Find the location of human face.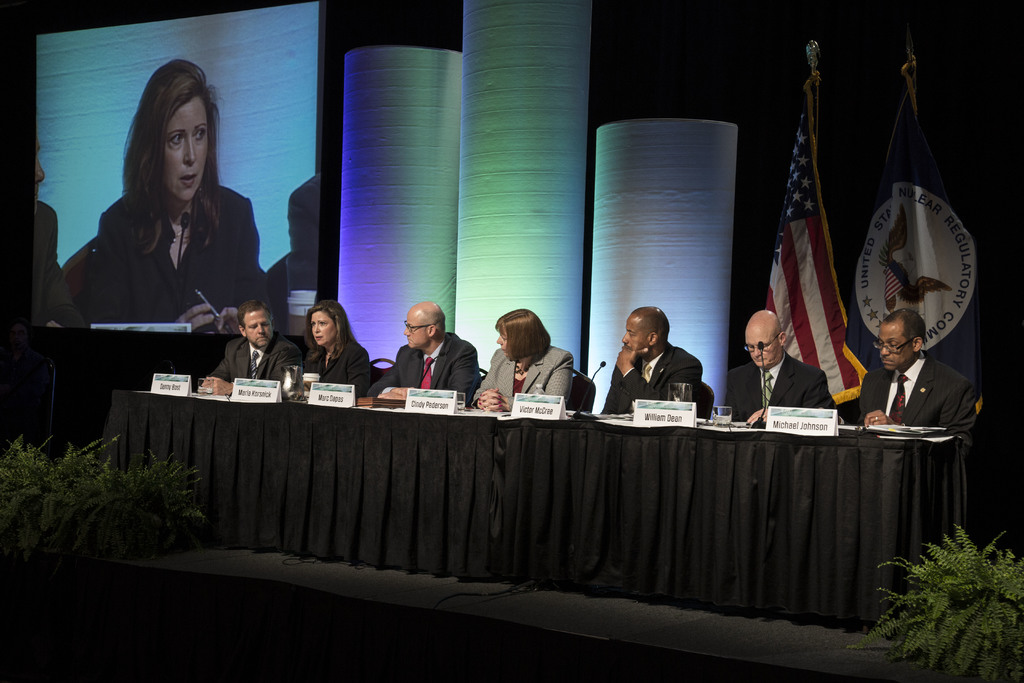
Location: 623:315:648:350.
